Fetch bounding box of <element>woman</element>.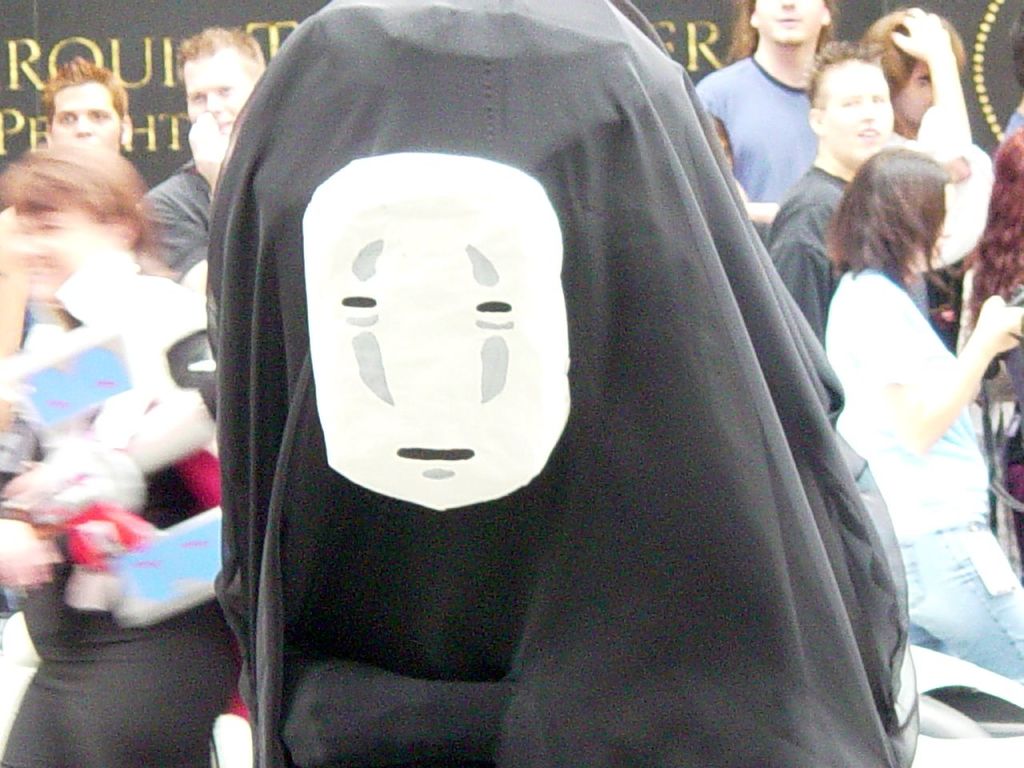
Bbox: (809,99,1019,734).
